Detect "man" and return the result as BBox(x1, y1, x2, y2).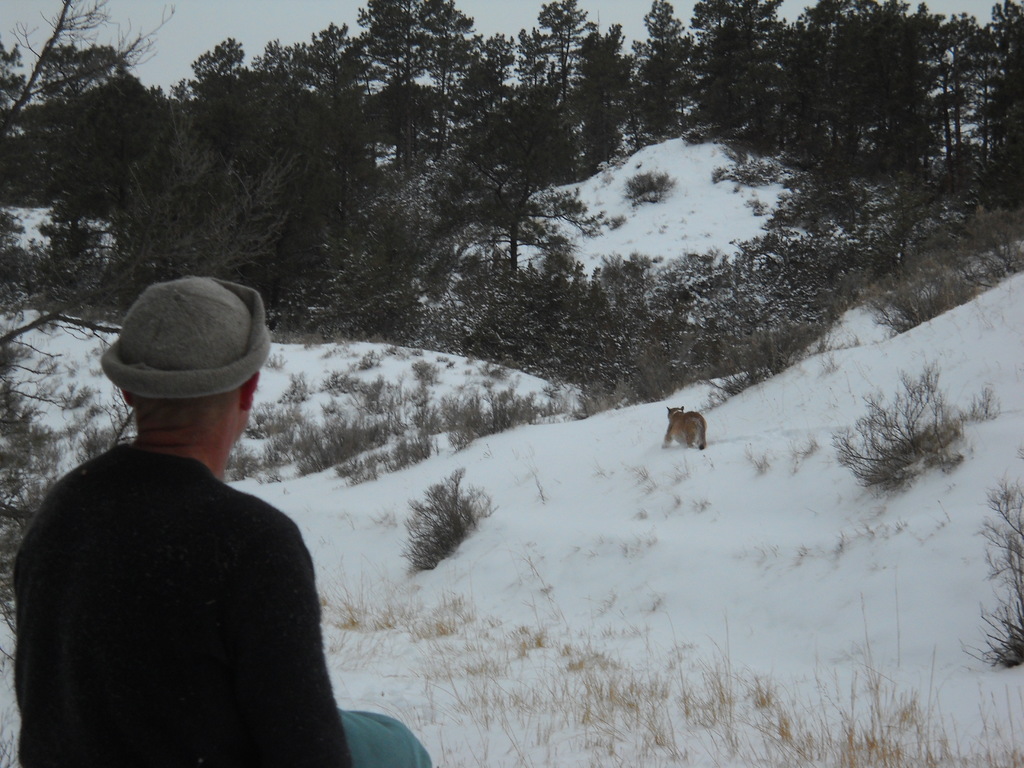
BBox(1, 280, 376, 767).
